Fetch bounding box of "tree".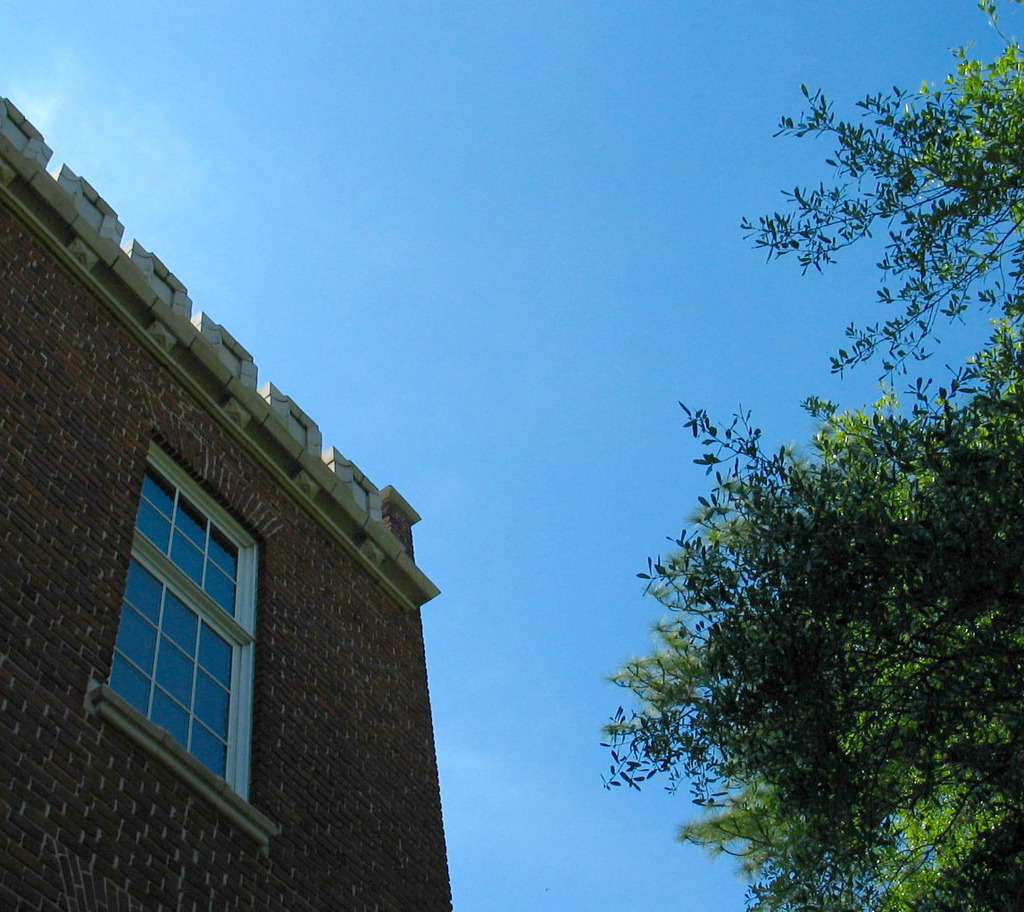
Bbox: (595, 0, 1023, 911).
